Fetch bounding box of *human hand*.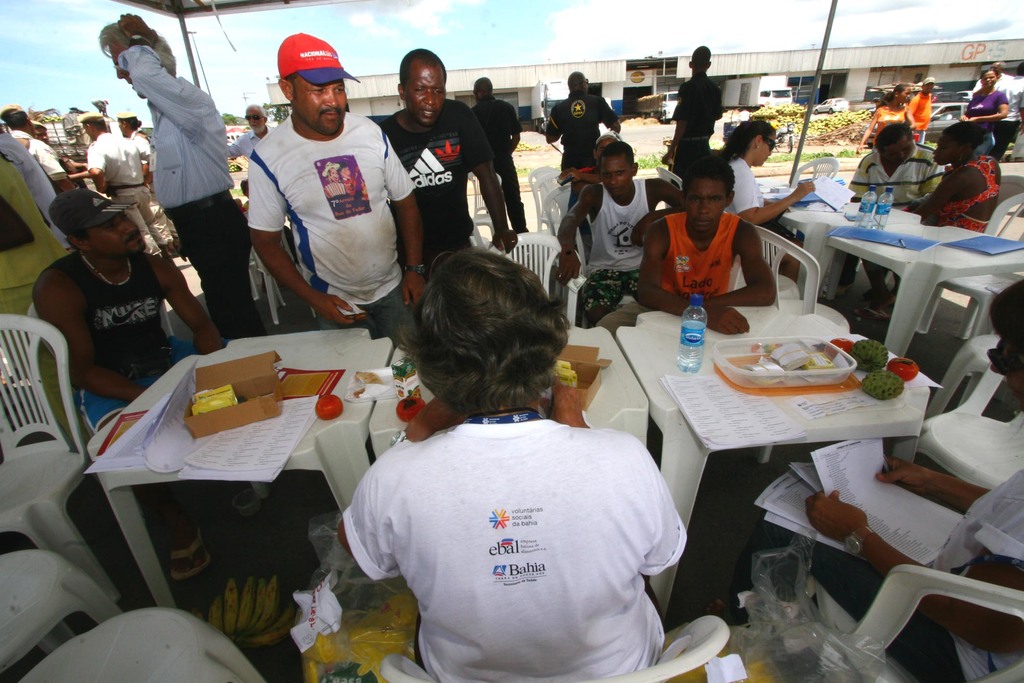
Bbox: BBox(629, 226, 649, 249).
